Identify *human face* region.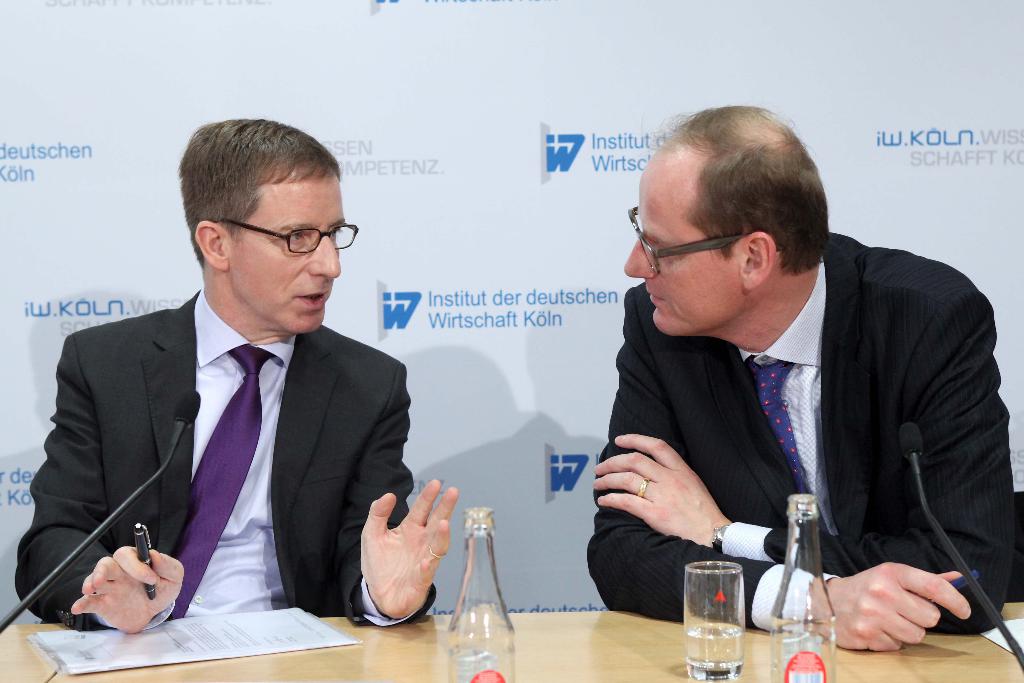
Region: left=225, top=162, right=345, bottom=327.
